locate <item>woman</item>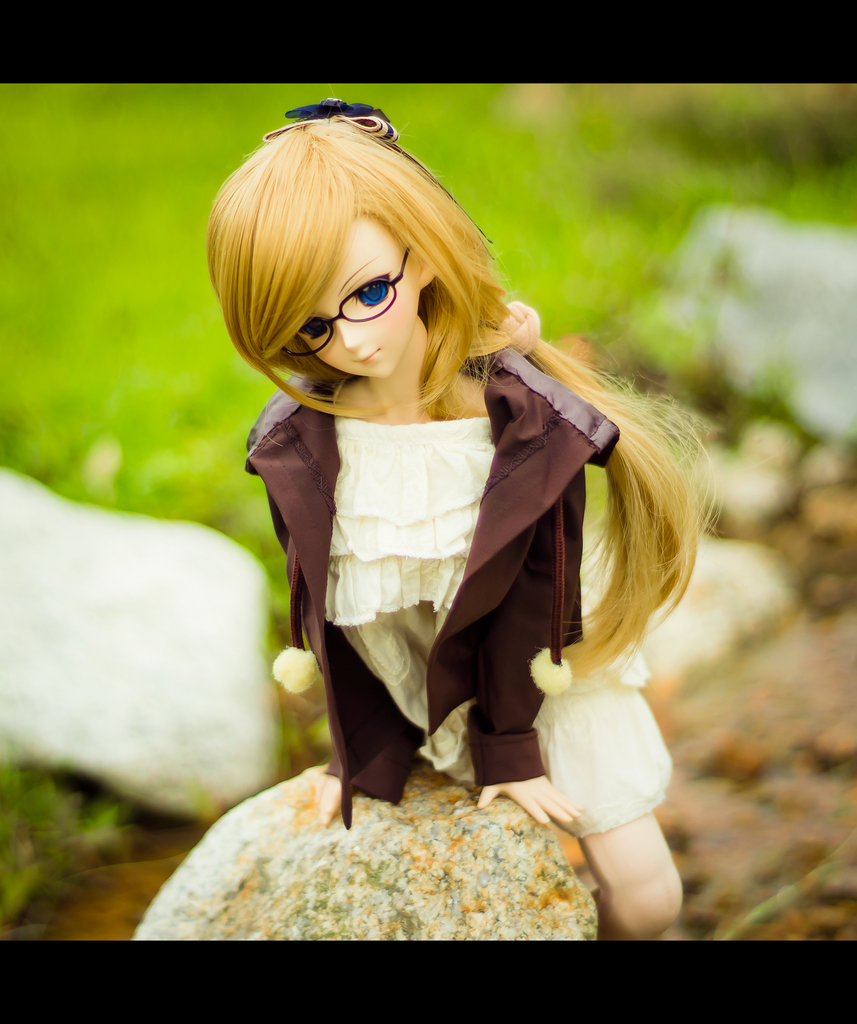
197/108/723/945
